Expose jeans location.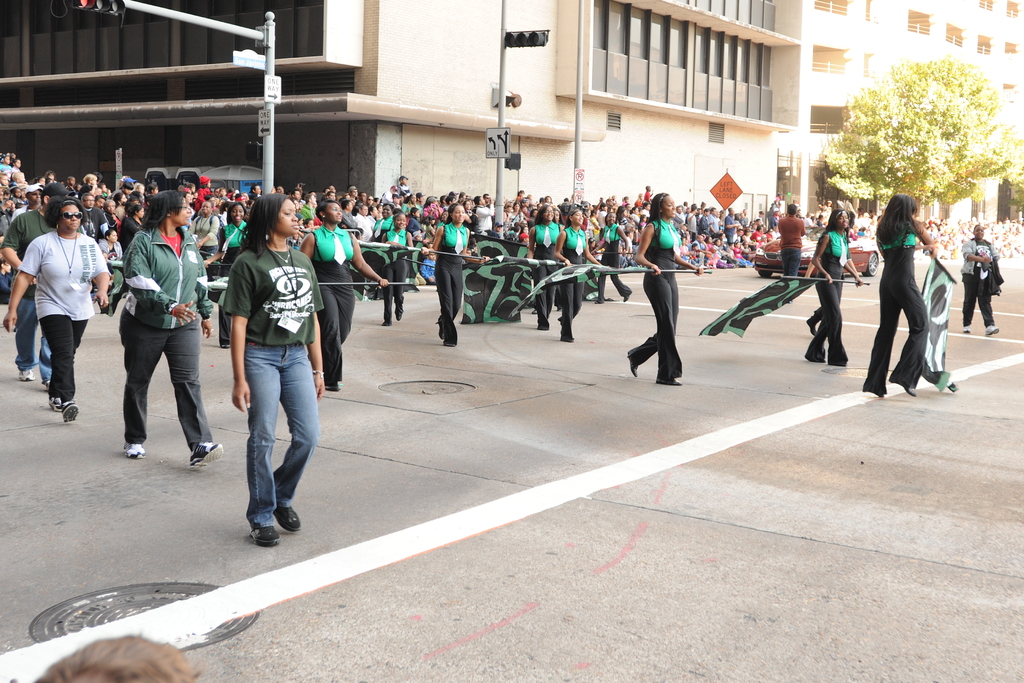
Exposed at bbox=(116, 304, 212, 446).
